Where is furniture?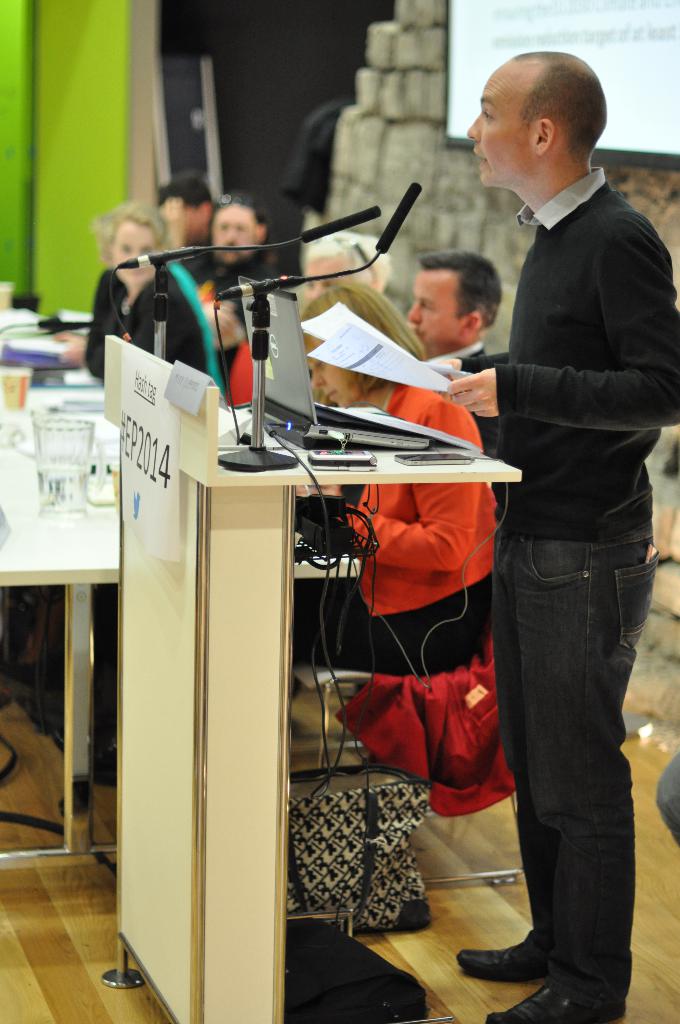
104 335 517 1023.
